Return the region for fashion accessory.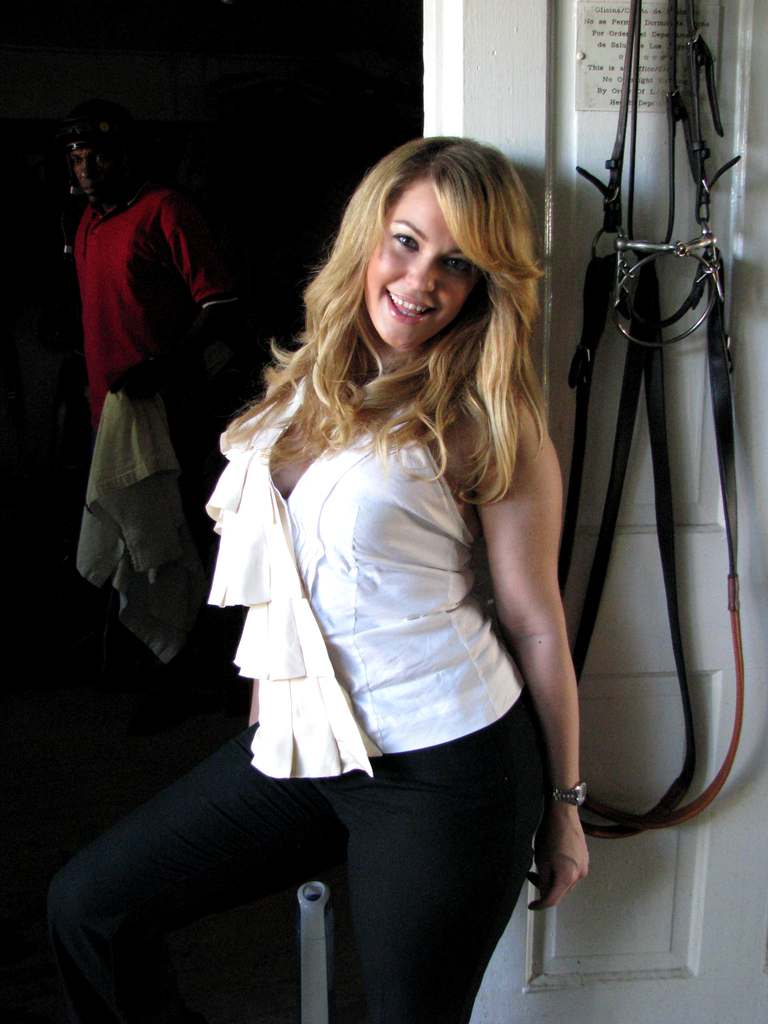
[x1=551, y1=781, x2=589, y2=809].
